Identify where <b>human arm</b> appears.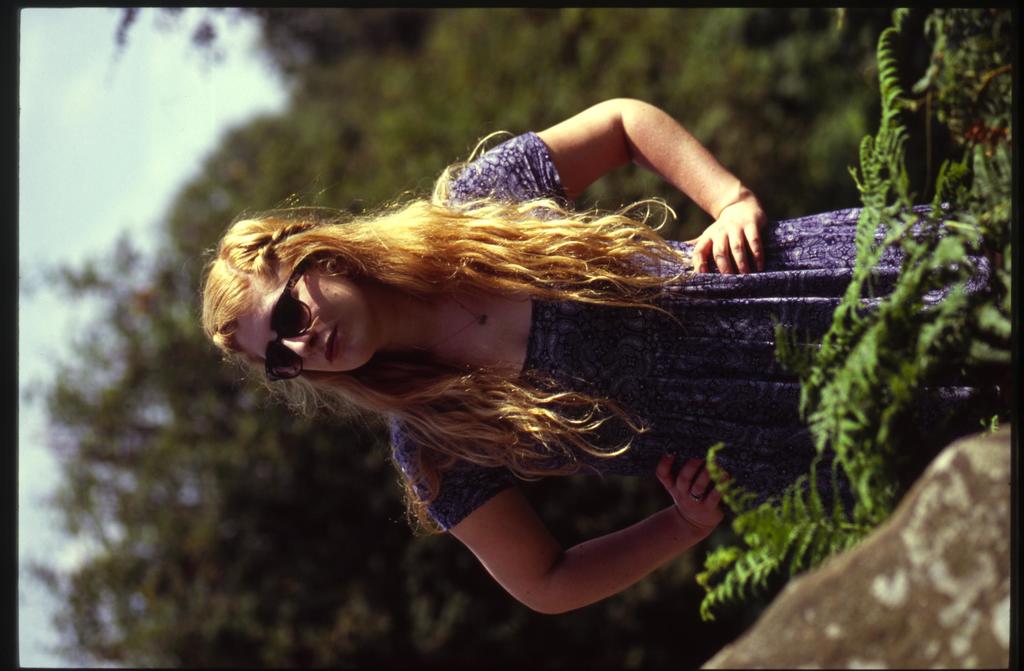
Appears at <bbox>439, 427, 748, 628</bbox>.
